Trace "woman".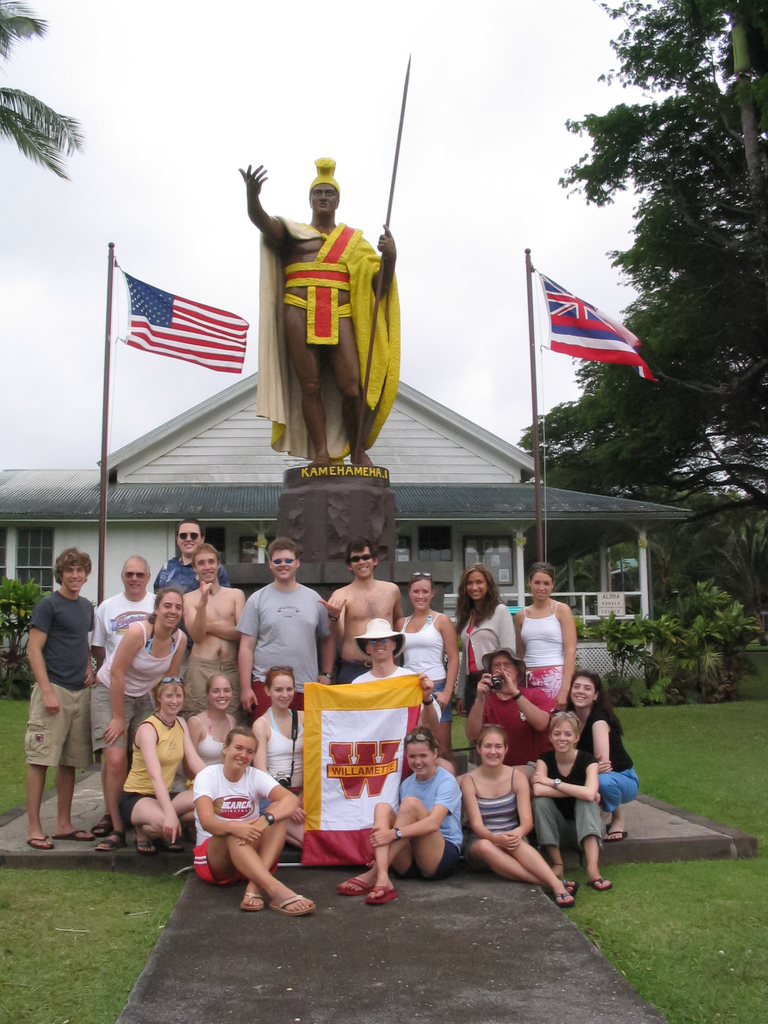
Traced to rect(506, 554, 577, 708).
